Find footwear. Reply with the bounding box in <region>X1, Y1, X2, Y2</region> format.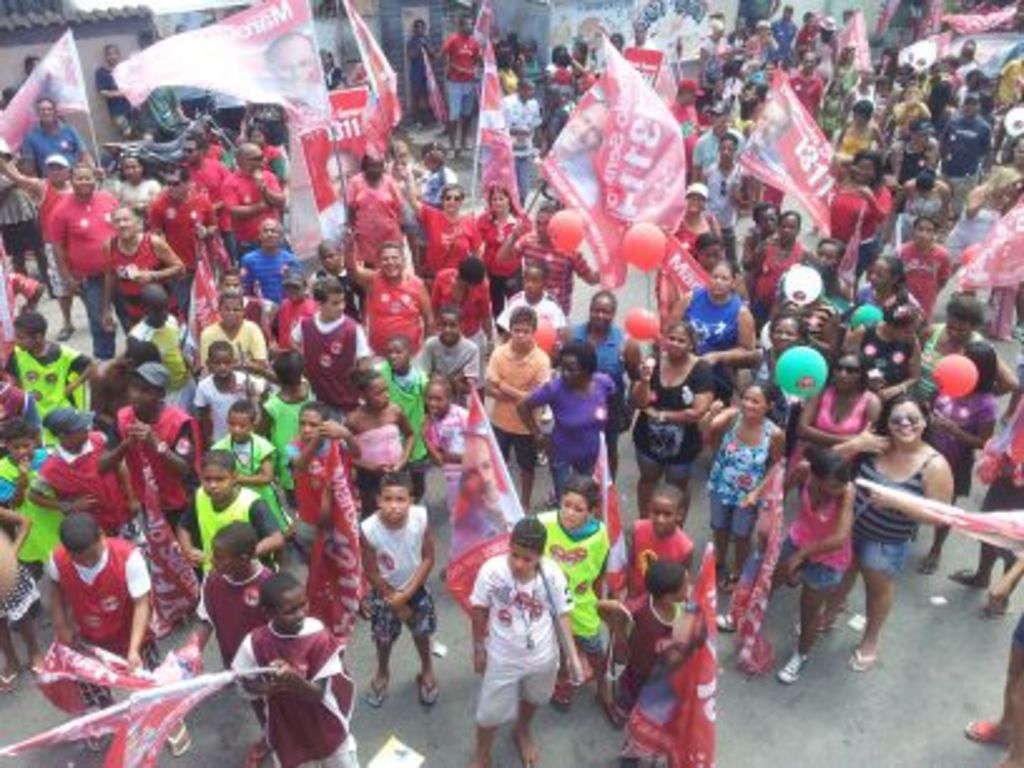
<region>0, 655, 23, 695</region>.
